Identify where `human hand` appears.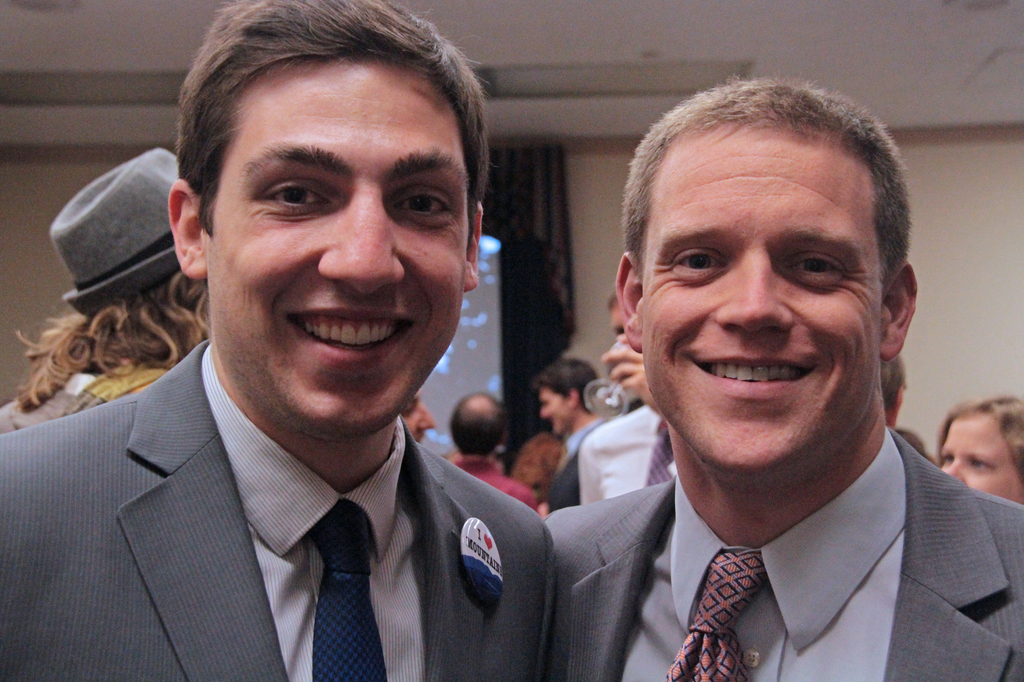
Appears at region(601, 342, 659, 412).
